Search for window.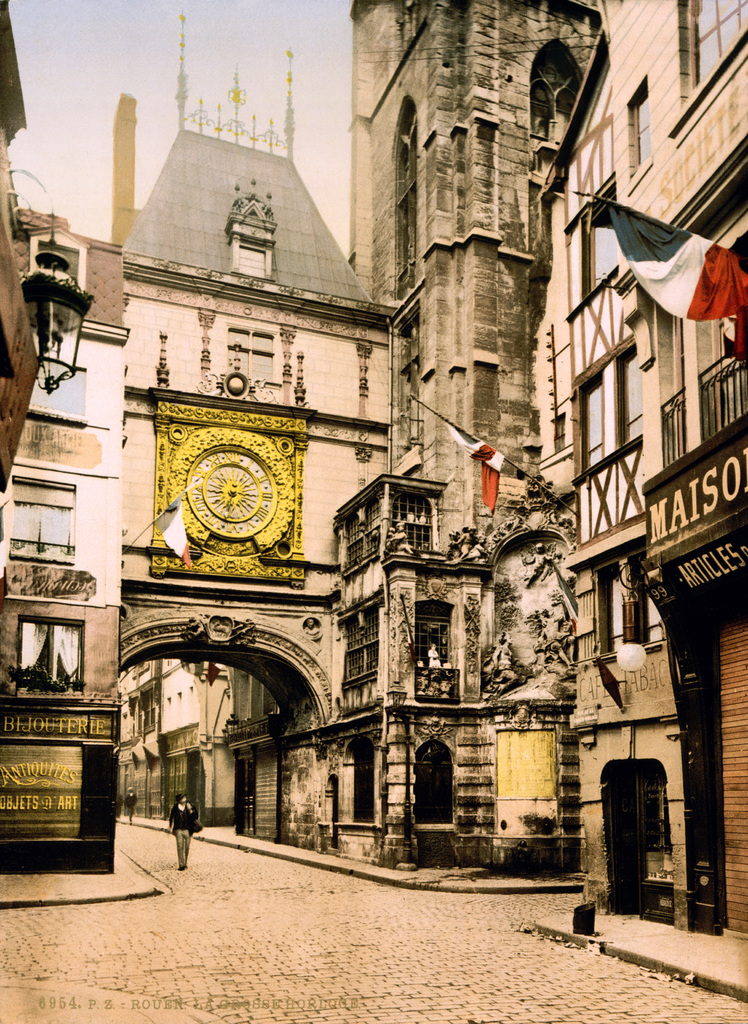
Found at <bbox>421, 597, 458, 662</bbox>.
